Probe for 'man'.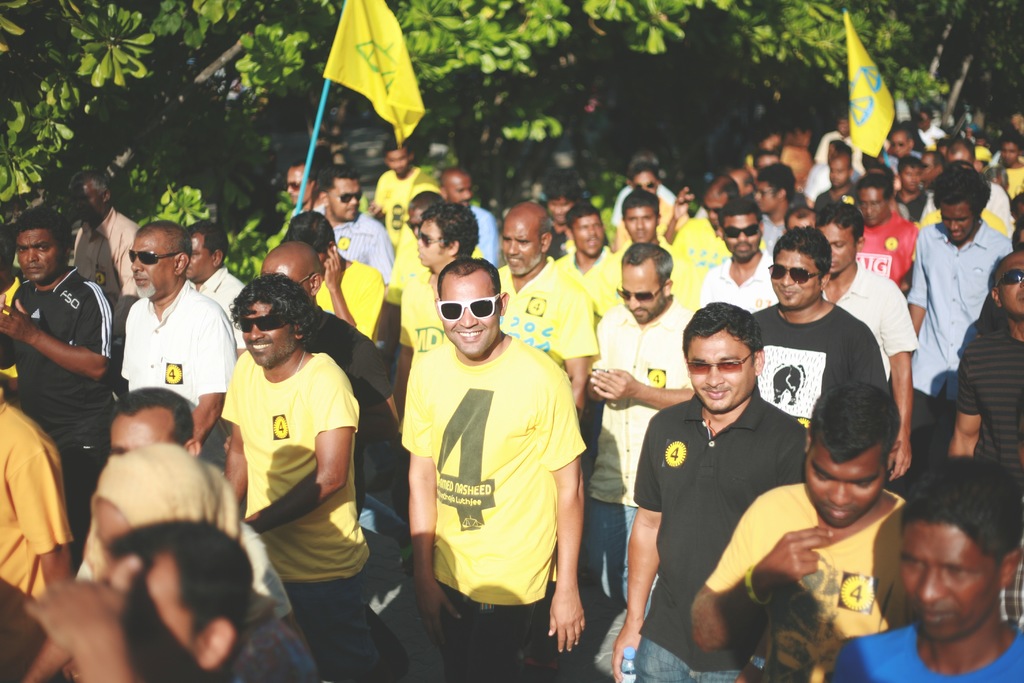
Probe result: 259:238:401:534.
